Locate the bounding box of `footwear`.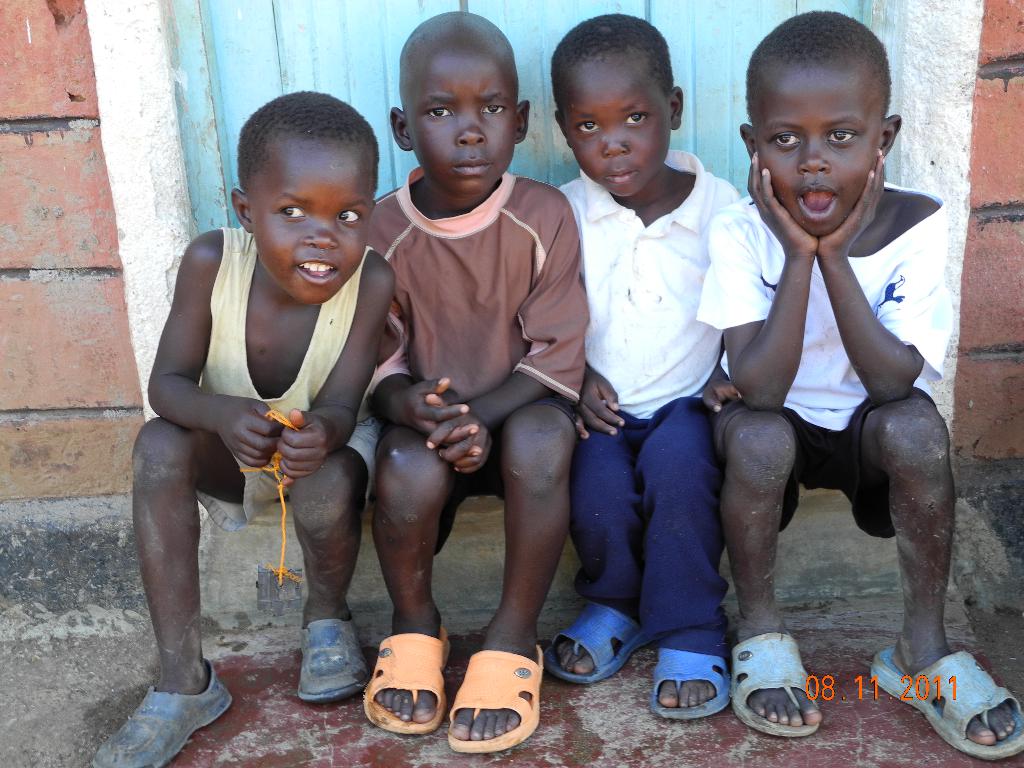
Bounding box: bbox(728, 630, 829, 735).
